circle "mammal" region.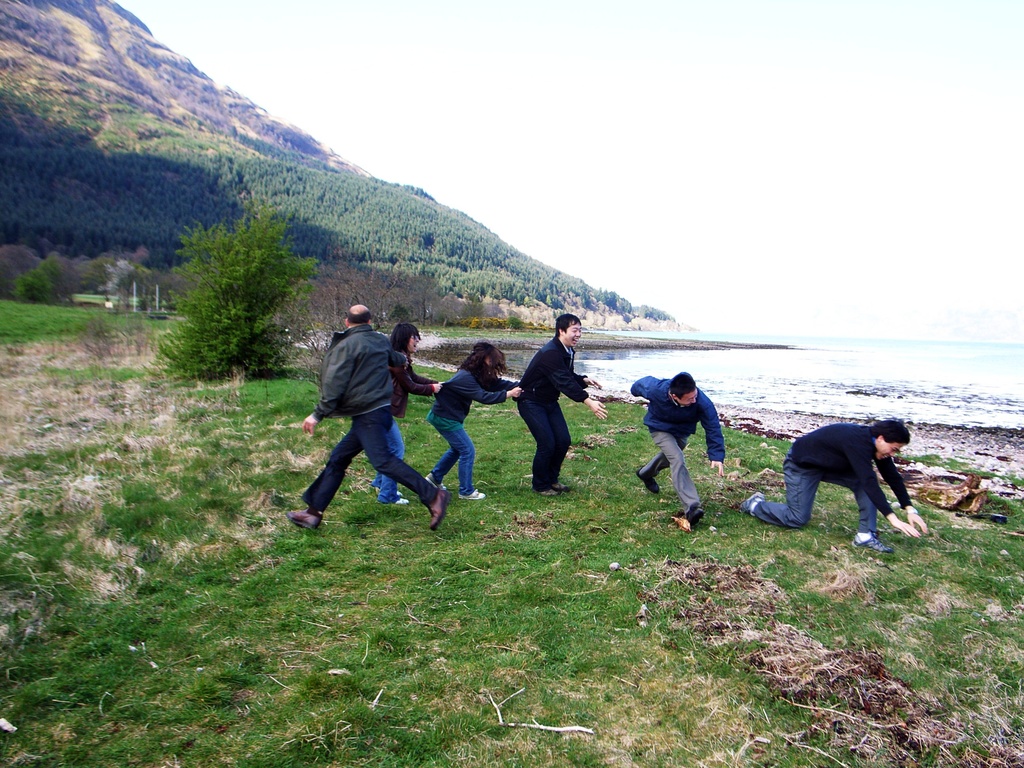
Region: bbox=[509, 315, 606, 495].
